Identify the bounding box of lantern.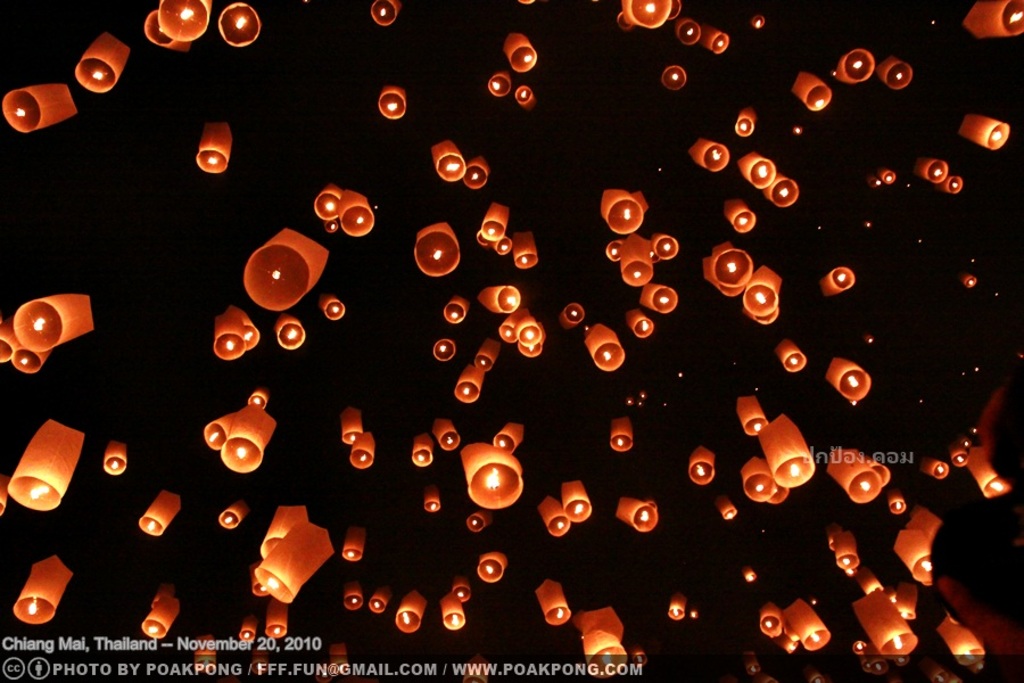
(left=461, top=444, right=522, bottom=503).
